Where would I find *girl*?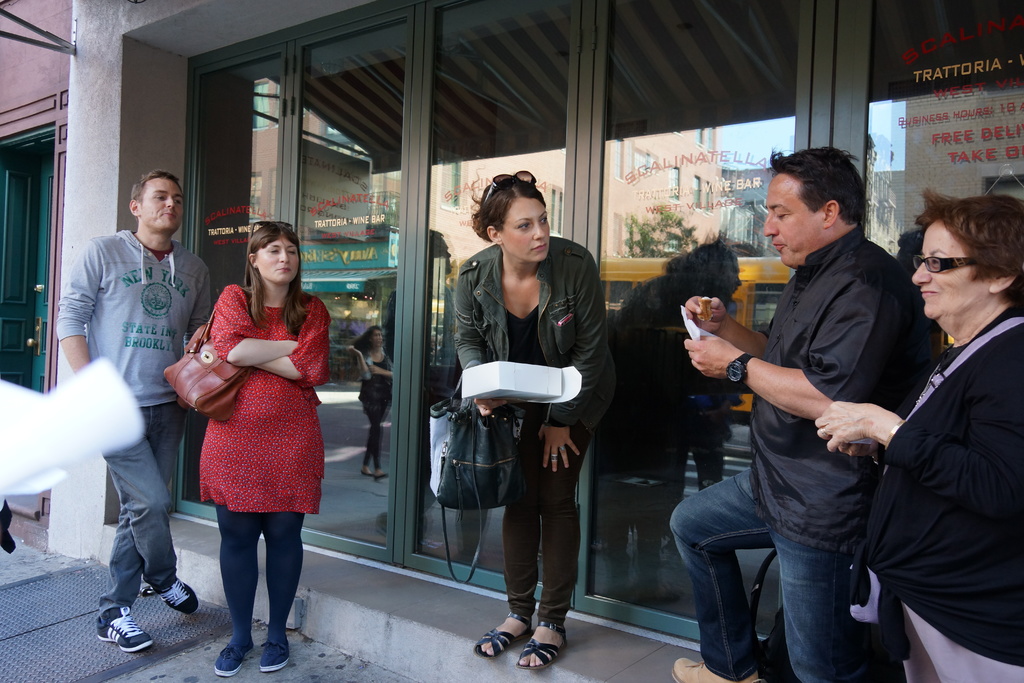
At <region>453, 167, 618, 670</region>.
